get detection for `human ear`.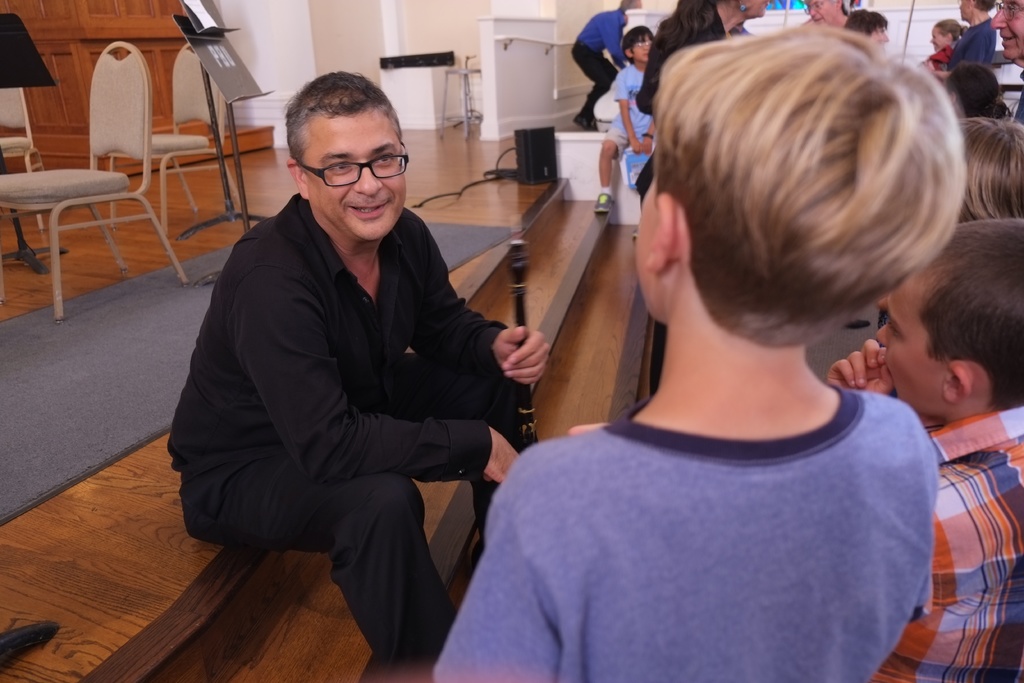
Detection: (x1=626, y1=45, x2=634, y2=57).
